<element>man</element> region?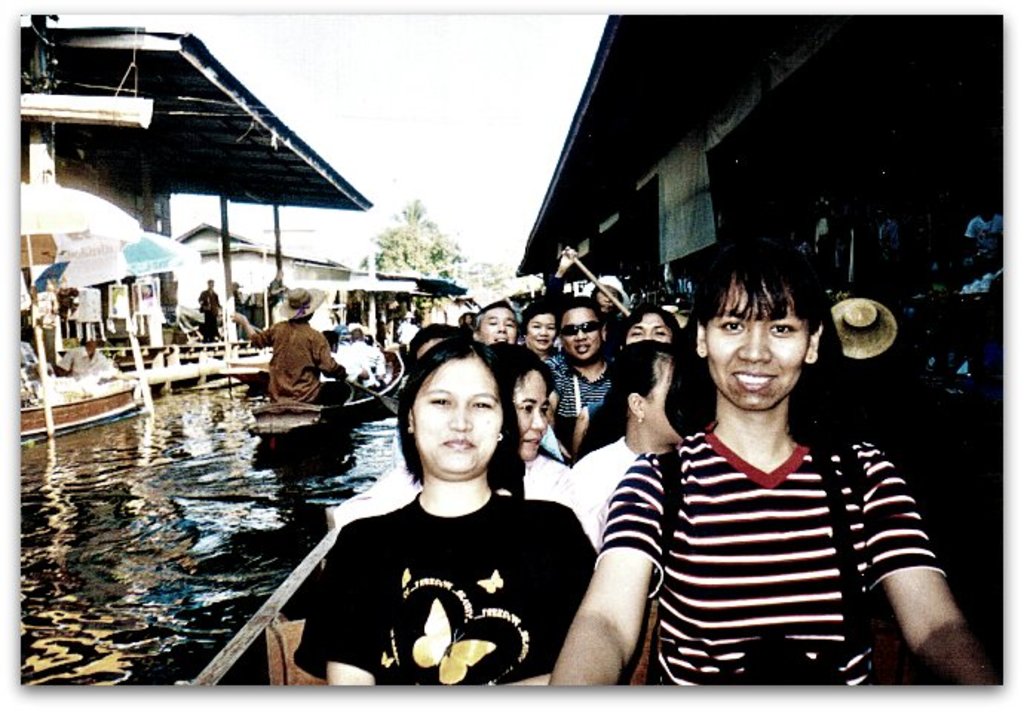
select_region(224, 279, 349, 403)
